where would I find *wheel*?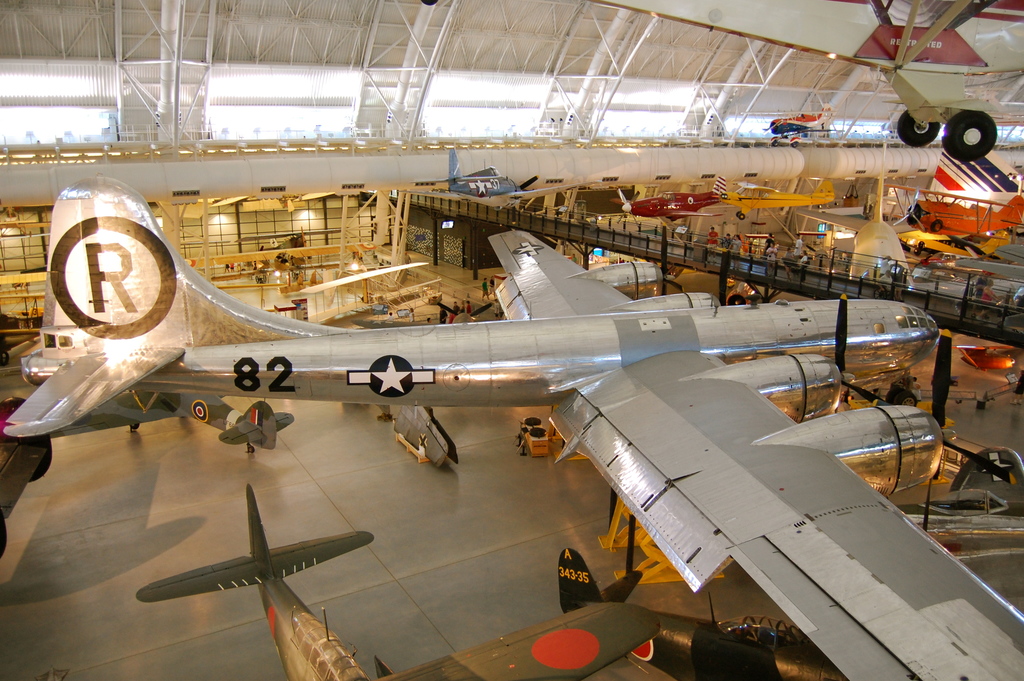
At 942, 106, 1002, 161.
